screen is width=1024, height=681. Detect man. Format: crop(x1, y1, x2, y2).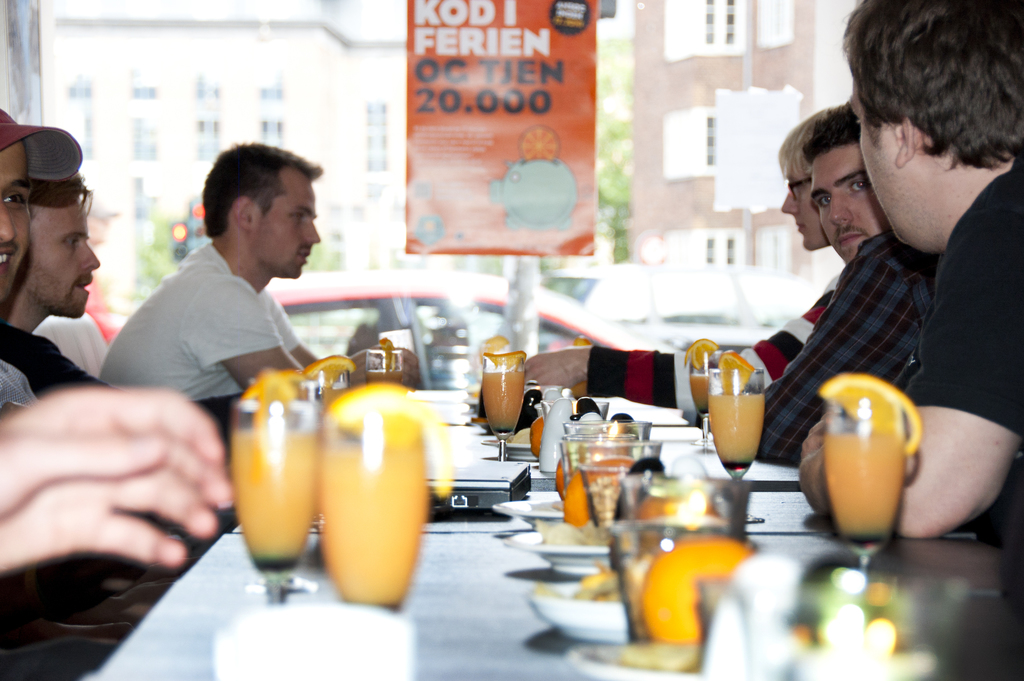
crop(0, 99, 86, 404).
